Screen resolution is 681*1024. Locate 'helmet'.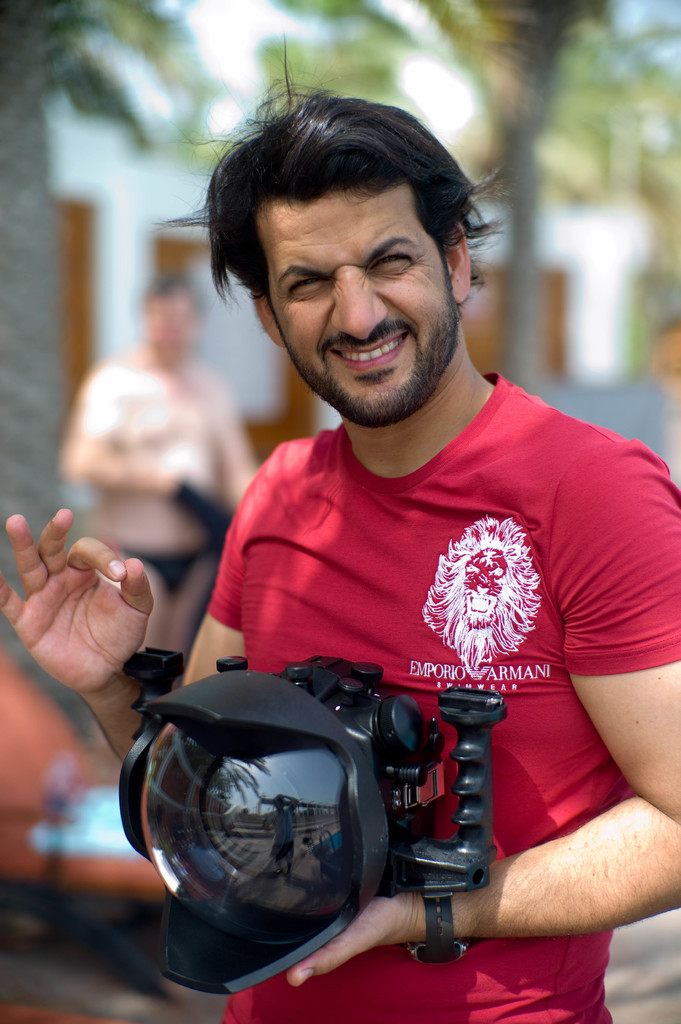
[x1=109, y1=652, x2=503, y2=995].
